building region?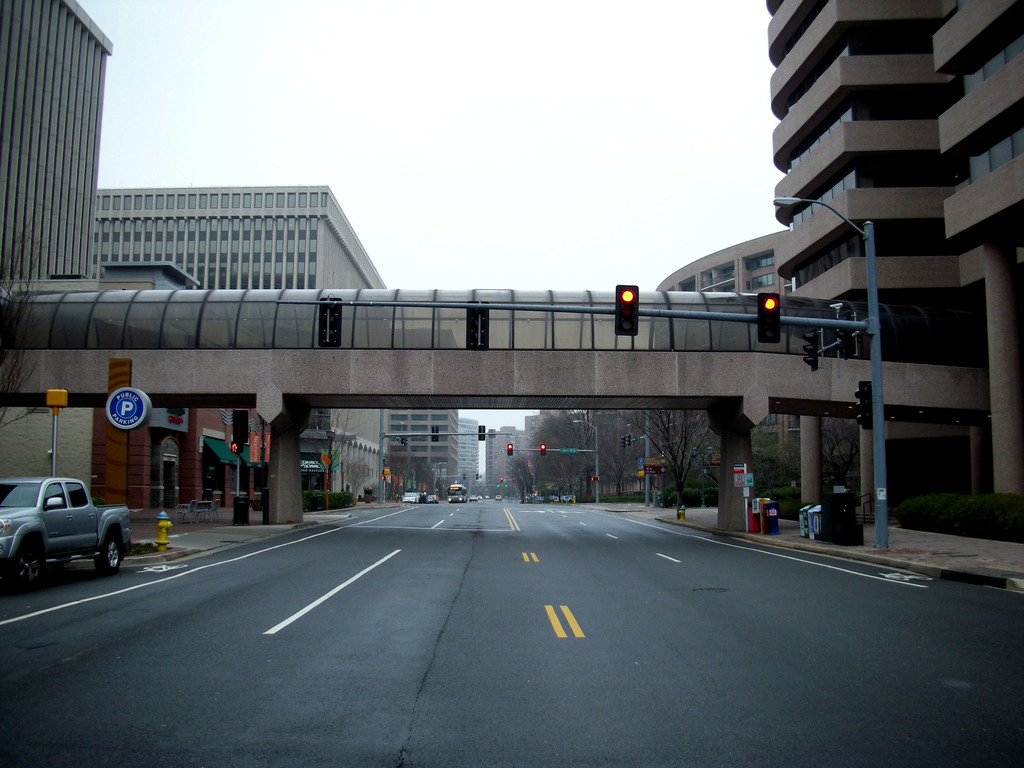
(left=657, top=229, right=856, bottom=479)
